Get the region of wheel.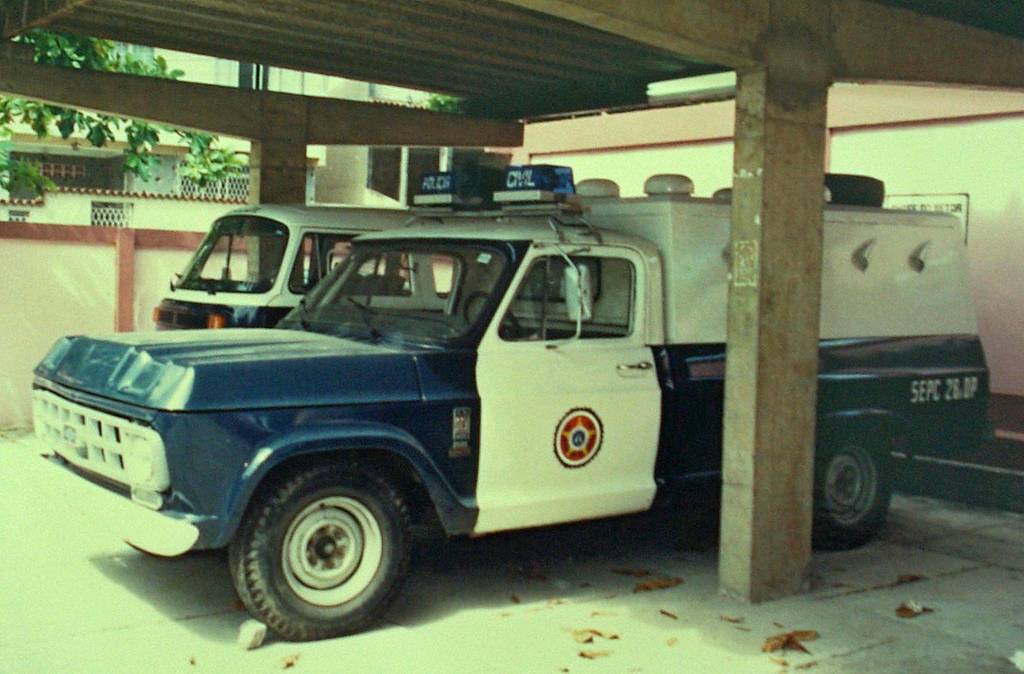
BBox(465, 290, 521, 339).
